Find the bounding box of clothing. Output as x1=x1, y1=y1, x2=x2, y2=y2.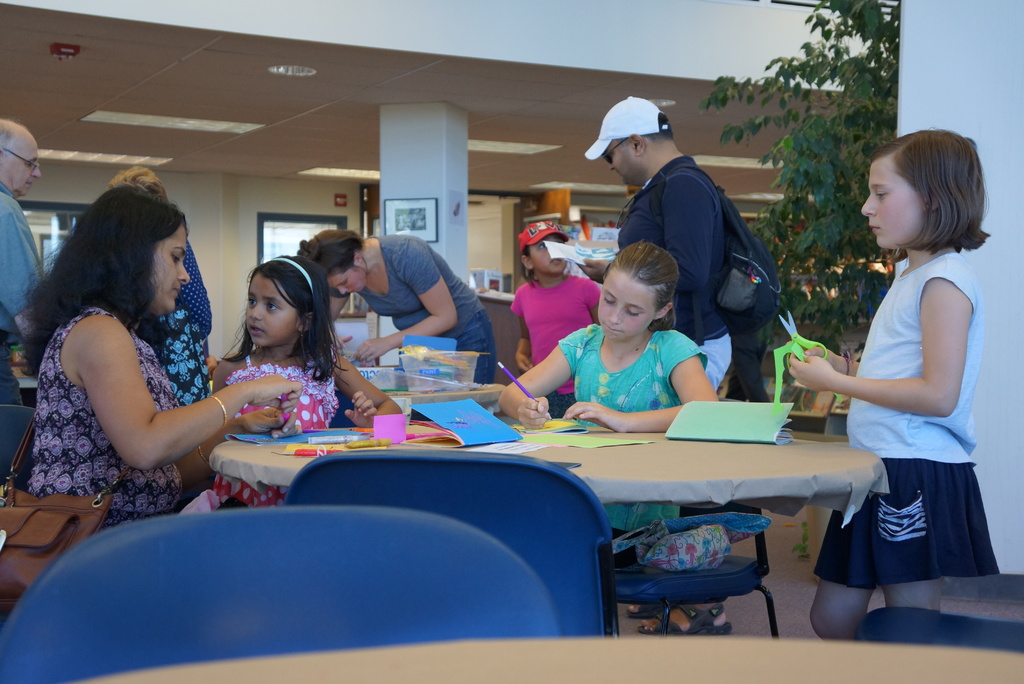
x1=558, y1=329, x2=706, y2=543.
